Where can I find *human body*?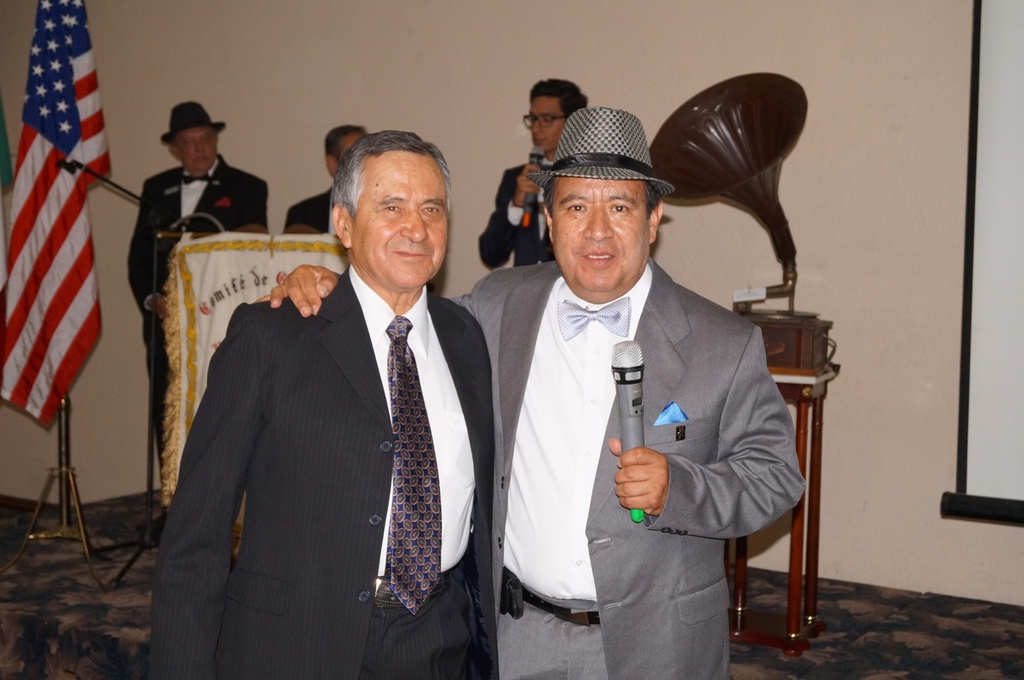
You can find it at [left=130, top=162, right=258, bottom=545].
